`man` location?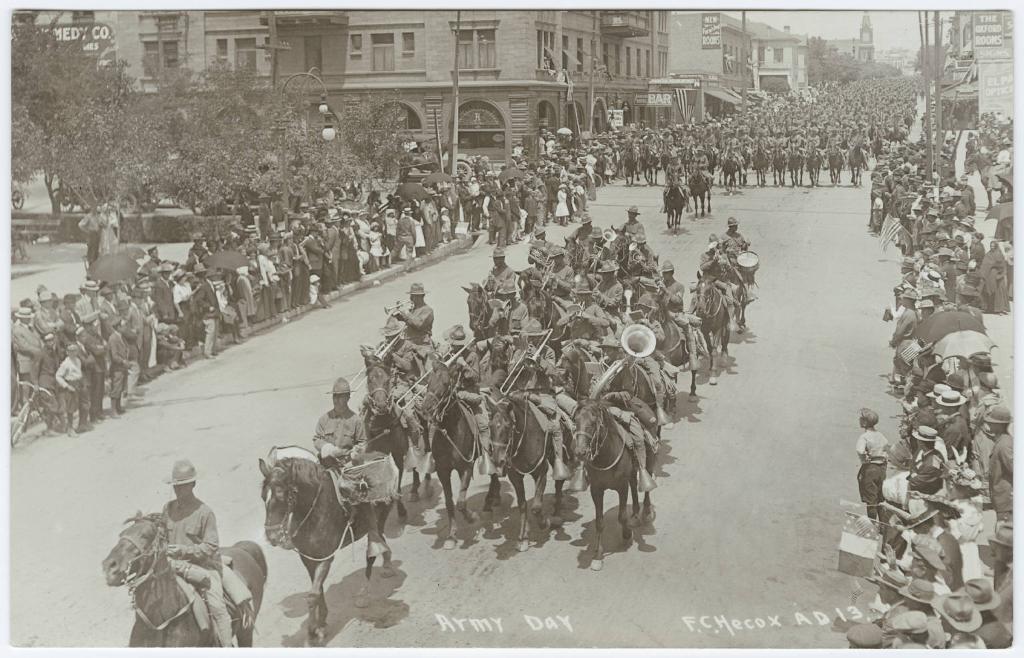
box(191, 268, 222, 360)
